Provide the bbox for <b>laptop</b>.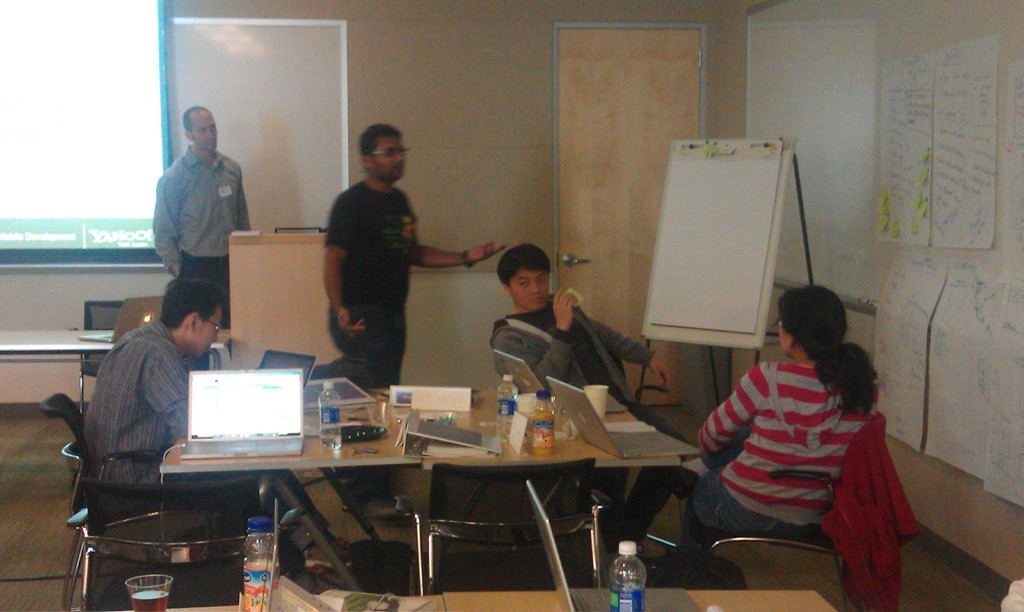
493 351 546 395.
